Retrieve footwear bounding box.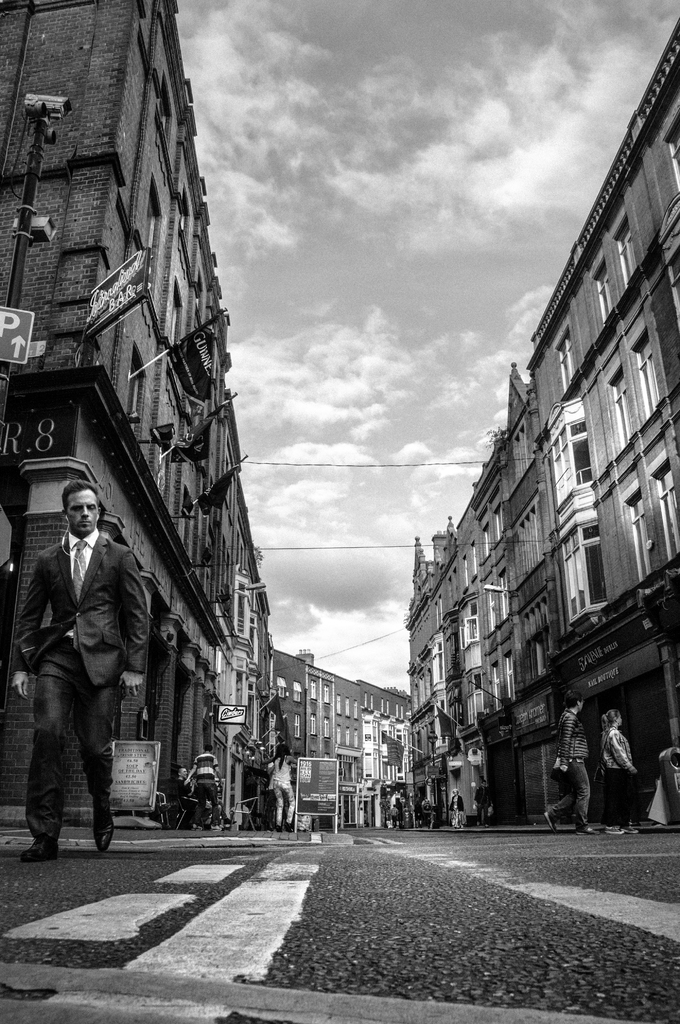
Bounding box: 17:834:61:863.
